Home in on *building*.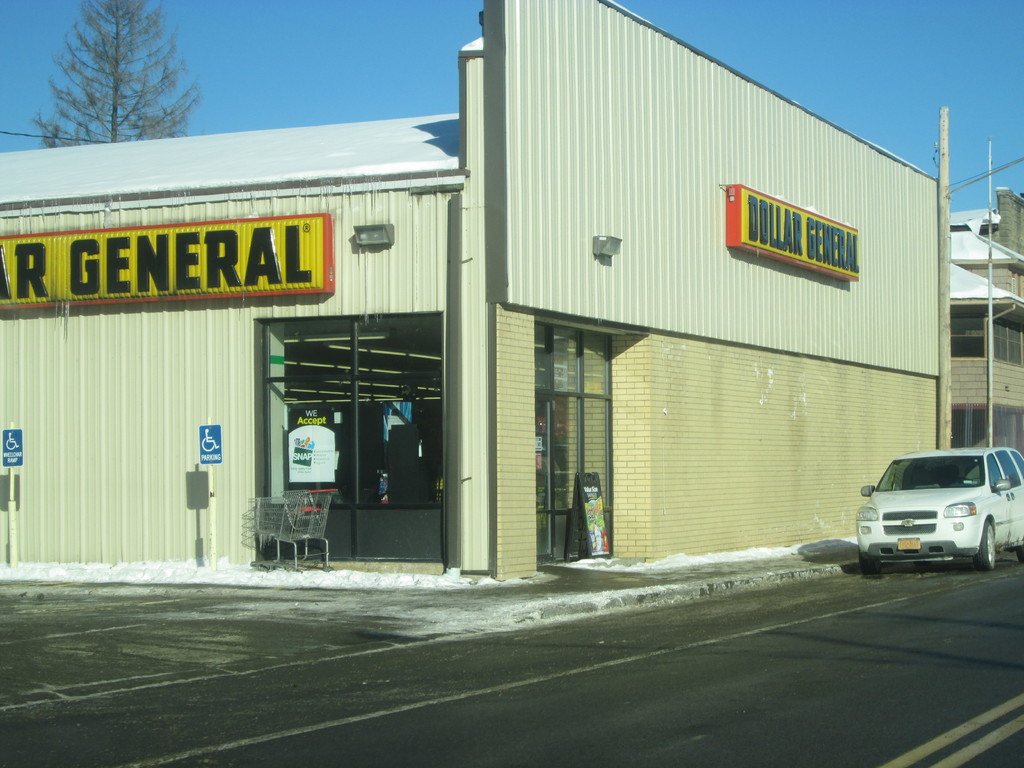
Homed in at pyautogui.locateOnScreen(3, 4, 1023, 596).
